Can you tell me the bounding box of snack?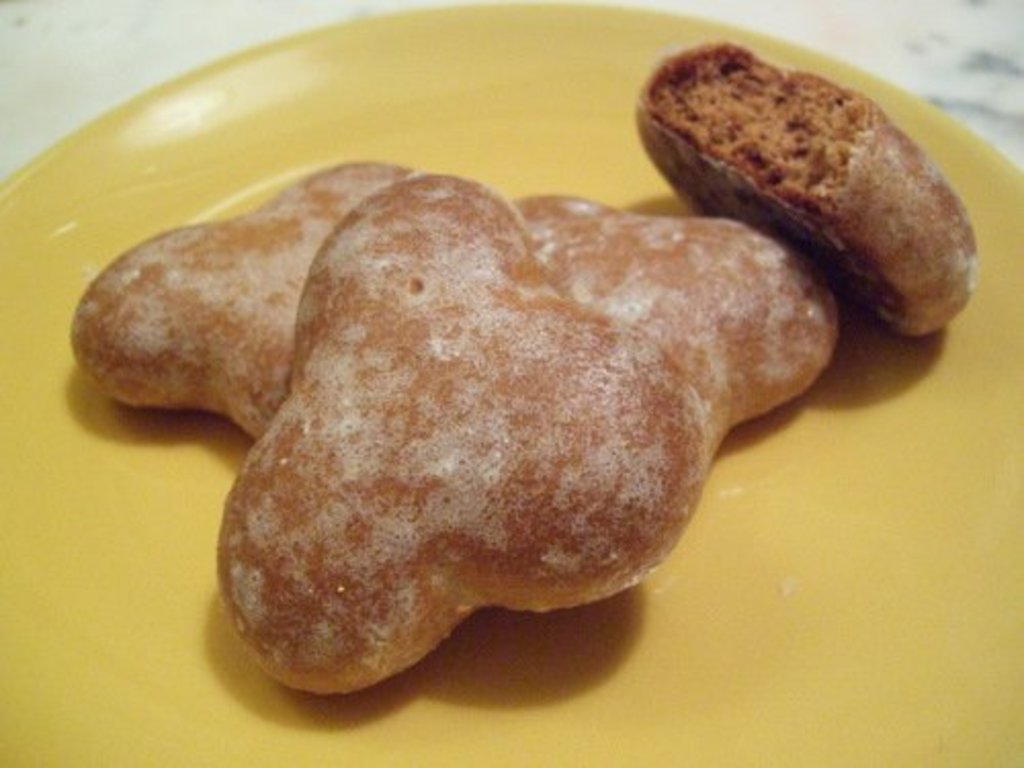
127/141/879/696.
